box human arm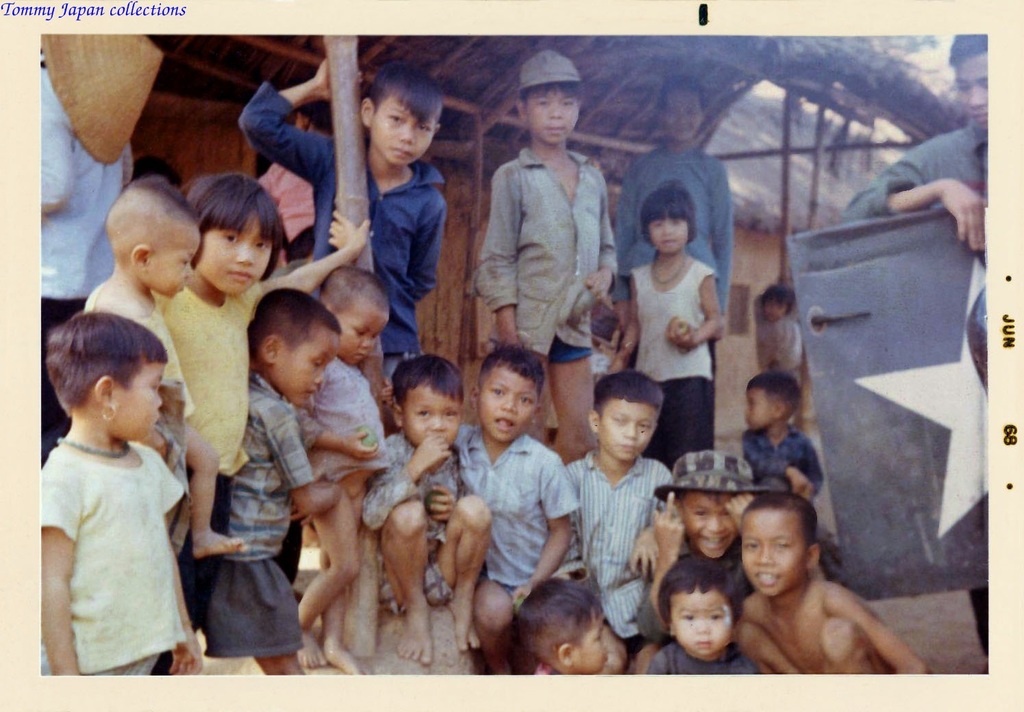
{"left": 669, "top": 266, "right": 729, "bottom": 355}
